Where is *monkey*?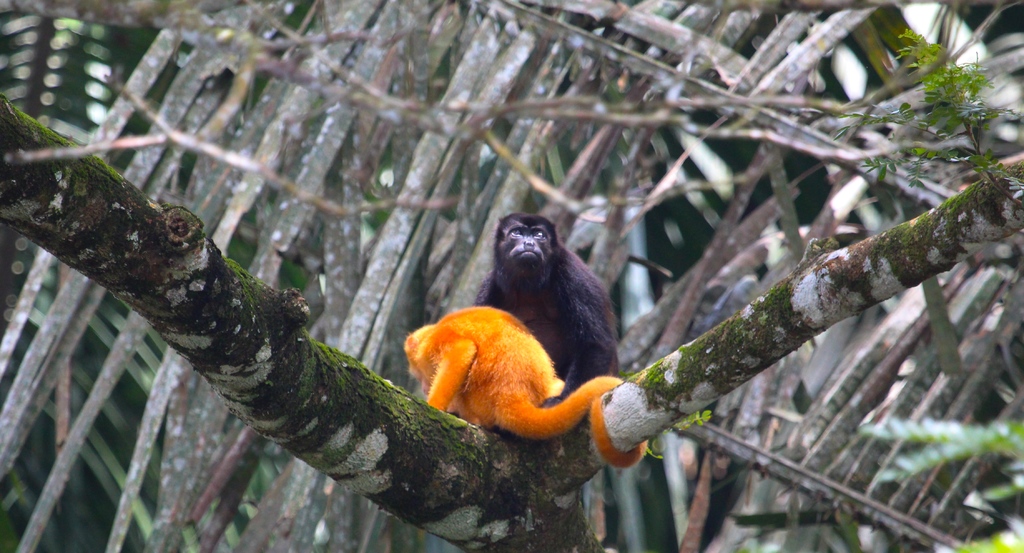
left=462, top=212, right=620, bottom=435.
